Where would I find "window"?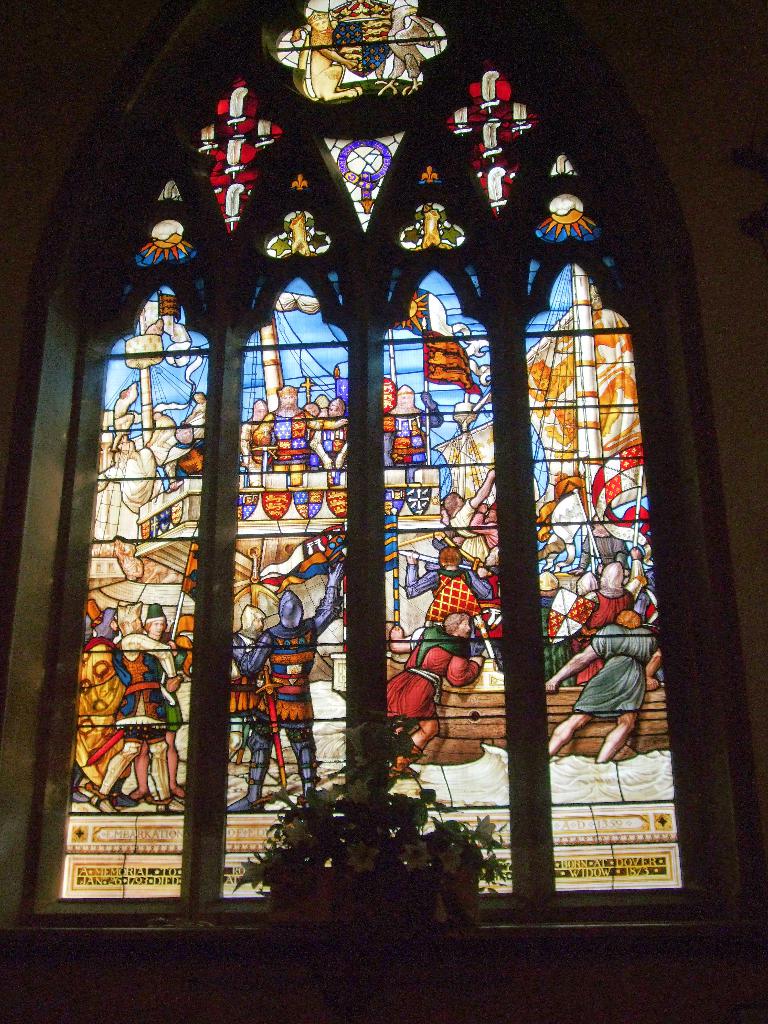
At region(19, 0, 733, 952).
